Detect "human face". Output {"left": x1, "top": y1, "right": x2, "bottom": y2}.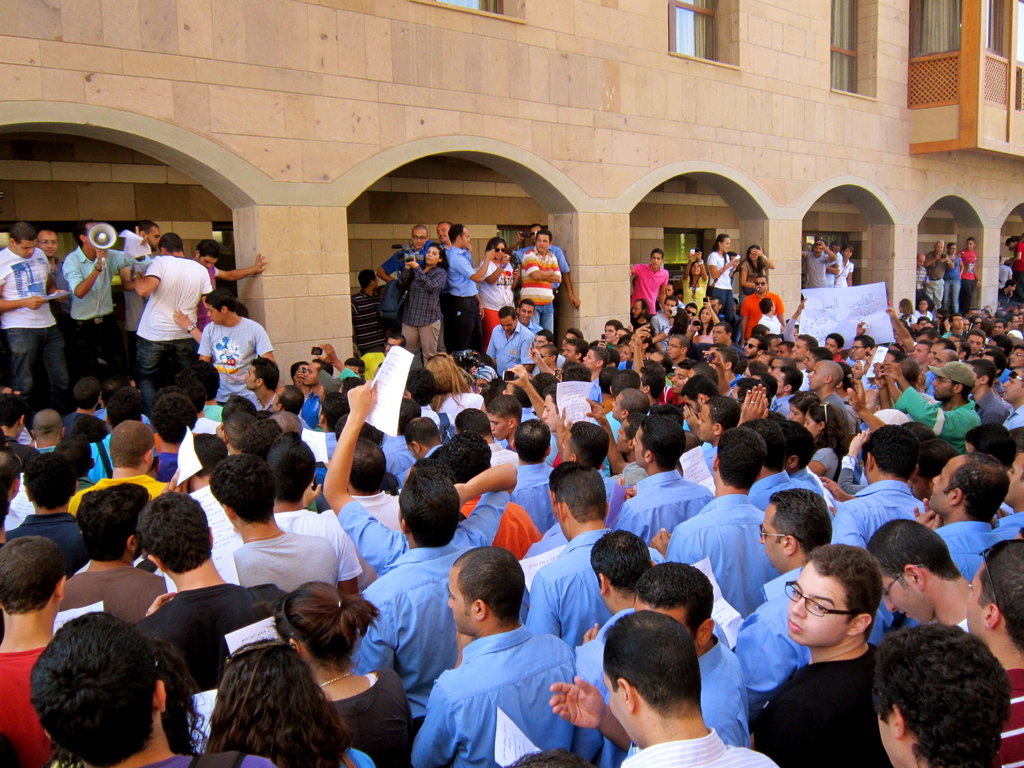
{"left": 16, "top": 237, "right": 36, "bottom": 260}.
